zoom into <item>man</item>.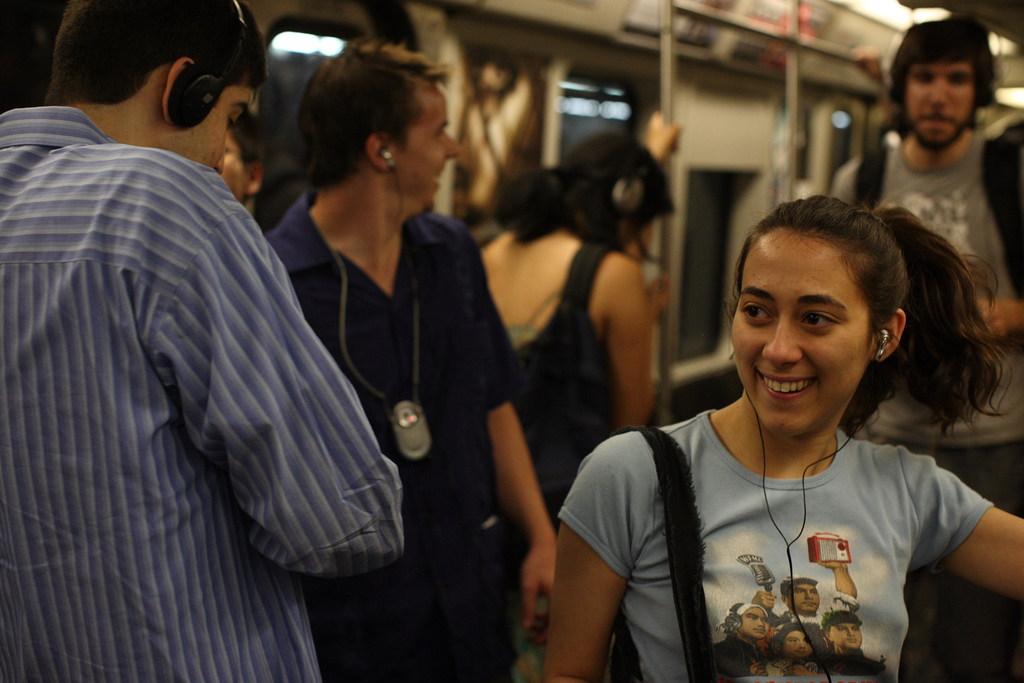
Zoom target: (x1=263, y1=34, x2=557, y2=682).
